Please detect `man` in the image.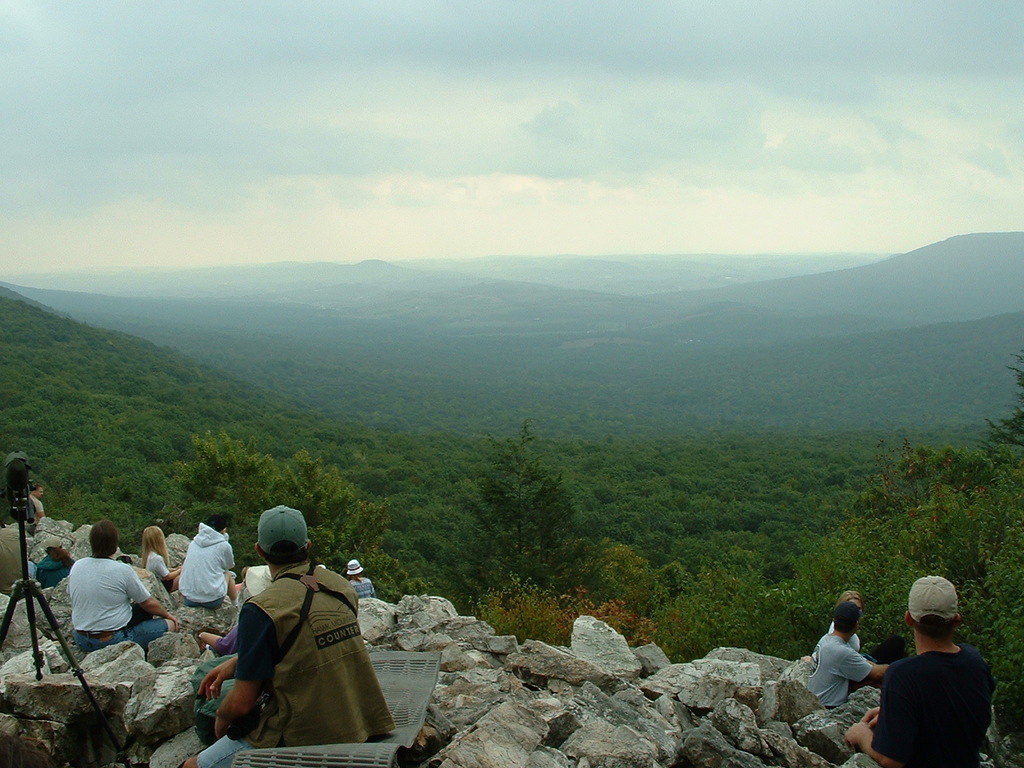
[x1=28, y1=478, x2=47, y2=532].
